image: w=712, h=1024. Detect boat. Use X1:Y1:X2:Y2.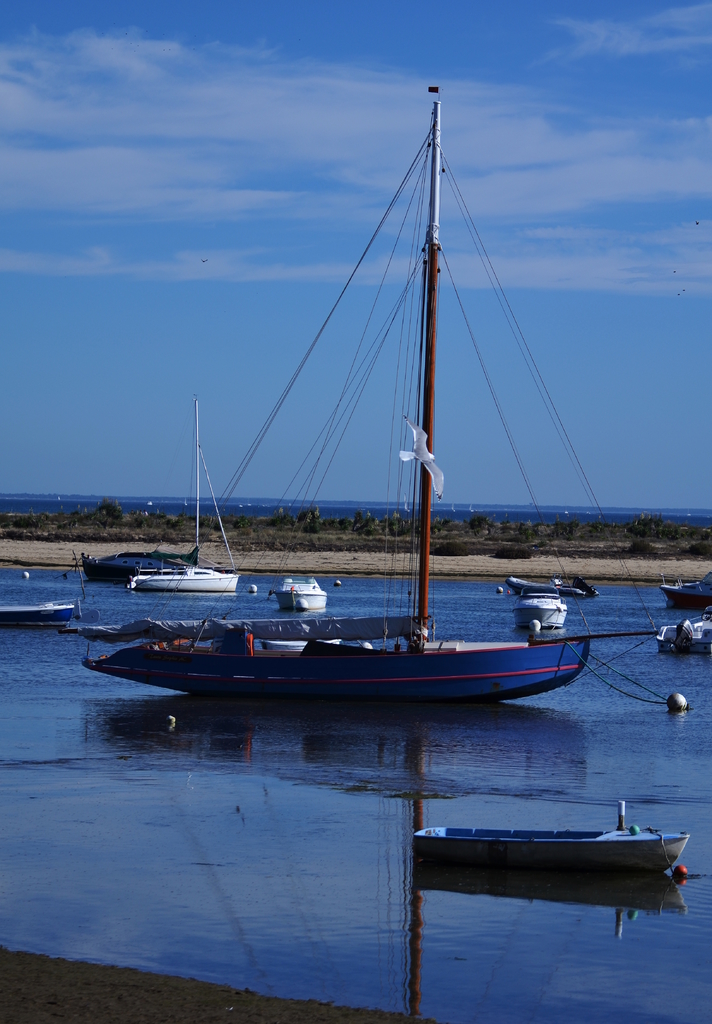
658:605:711:653.
